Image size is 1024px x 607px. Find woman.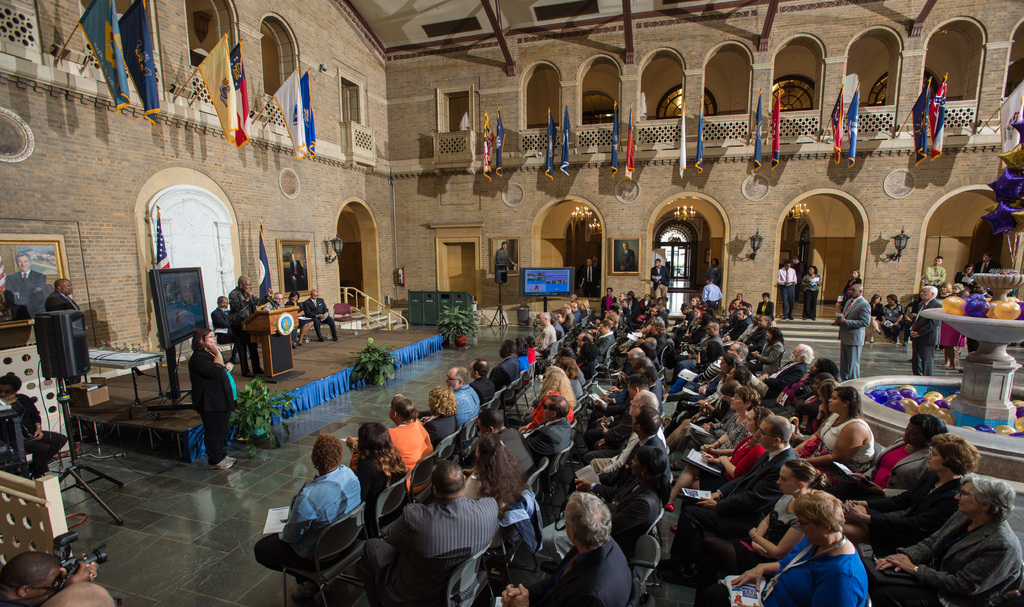
l=351, t=420, r=408, b=537.
